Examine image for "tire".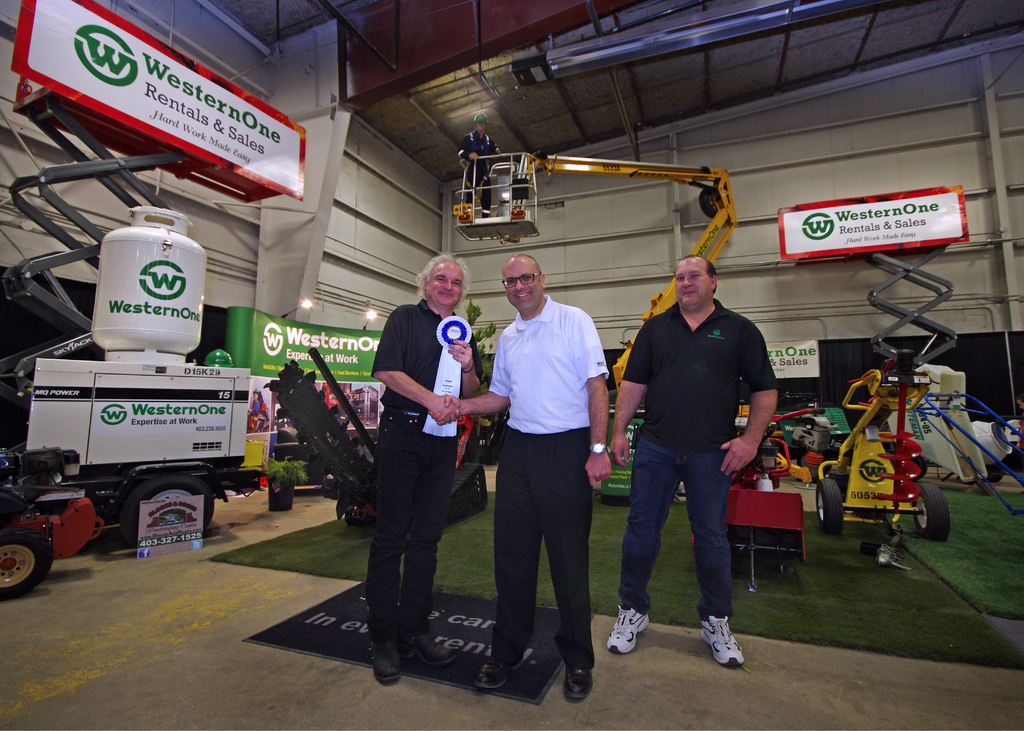
Examination result: (x1=815, y1=478, x2=842, y2=535).
